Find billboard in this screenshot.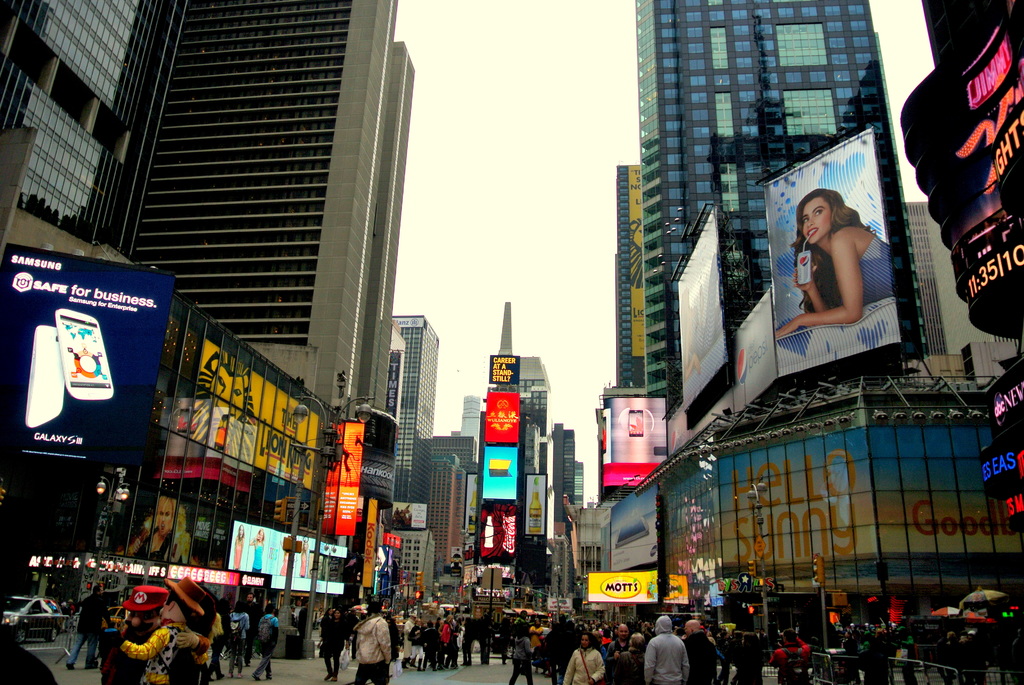
The bounding box for billboard is [481,443,519,501].
